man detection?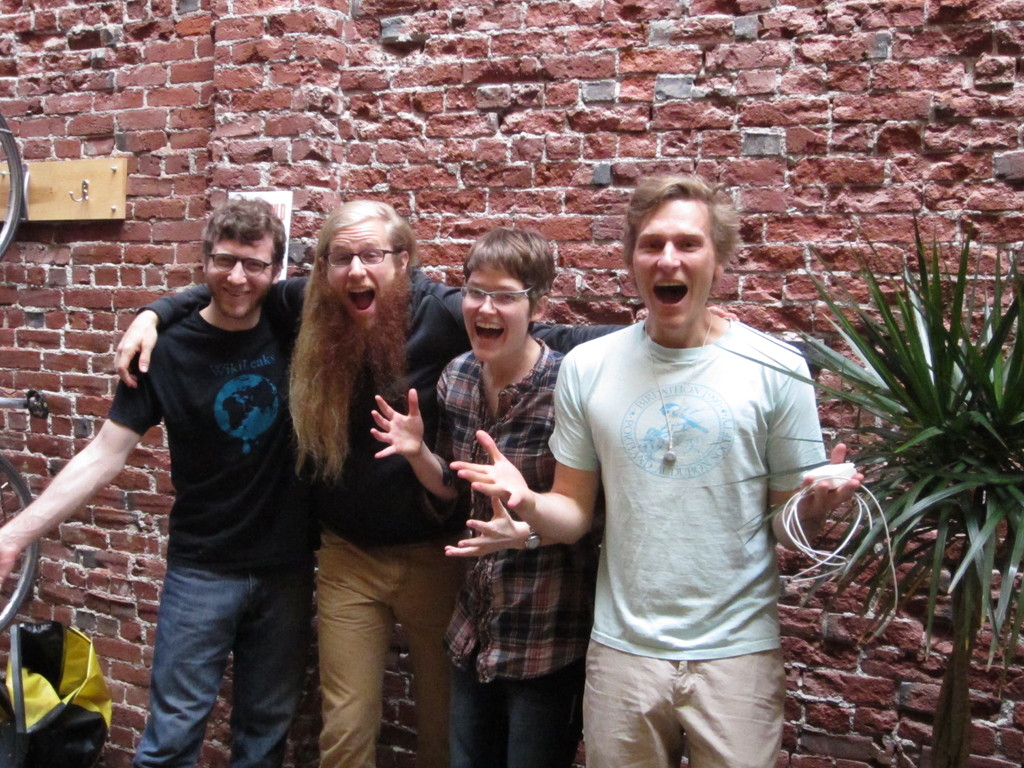
left=536, top=164, right=827, bottom=756
